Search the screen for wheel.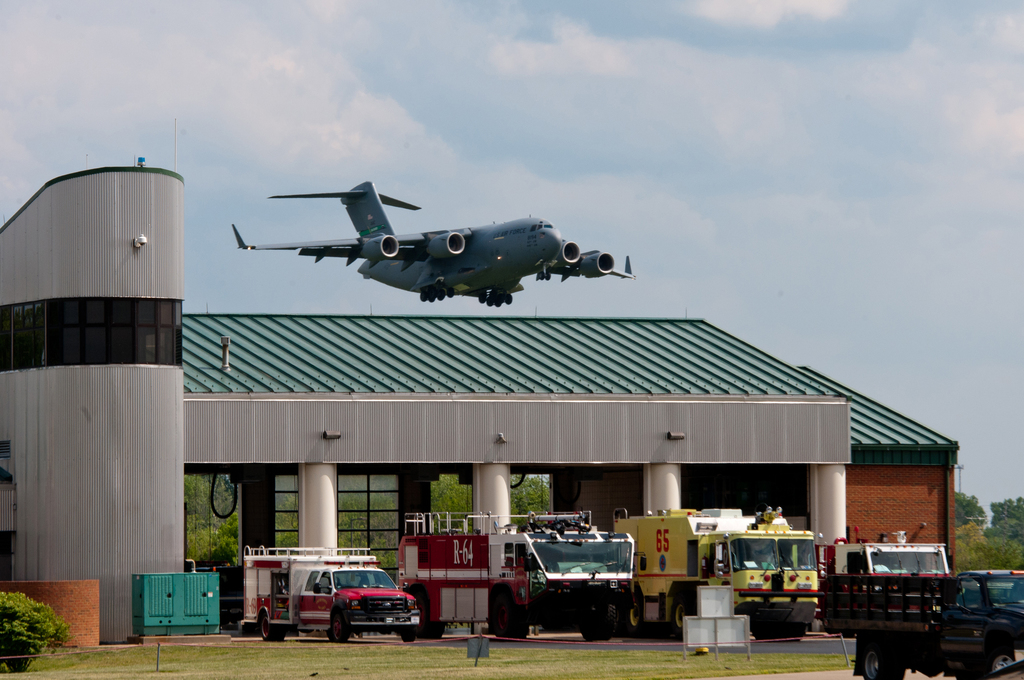
Found at [324,611,354,643].
